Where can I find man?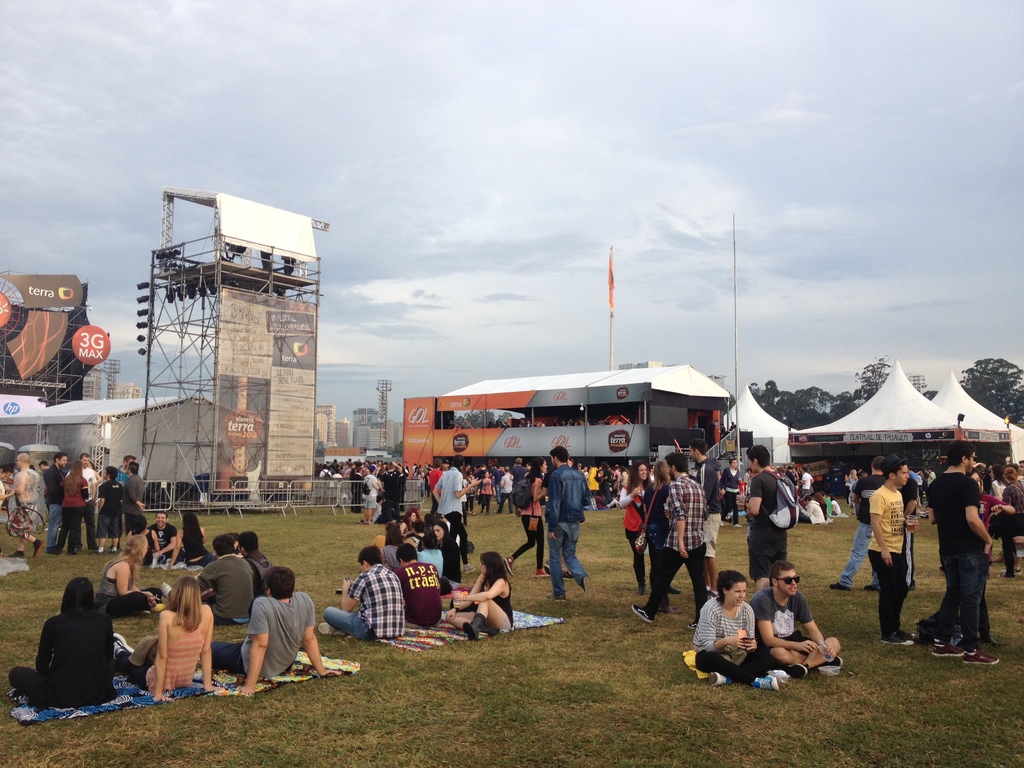
You can find it at bbox=(545, 447, 609, 607).
